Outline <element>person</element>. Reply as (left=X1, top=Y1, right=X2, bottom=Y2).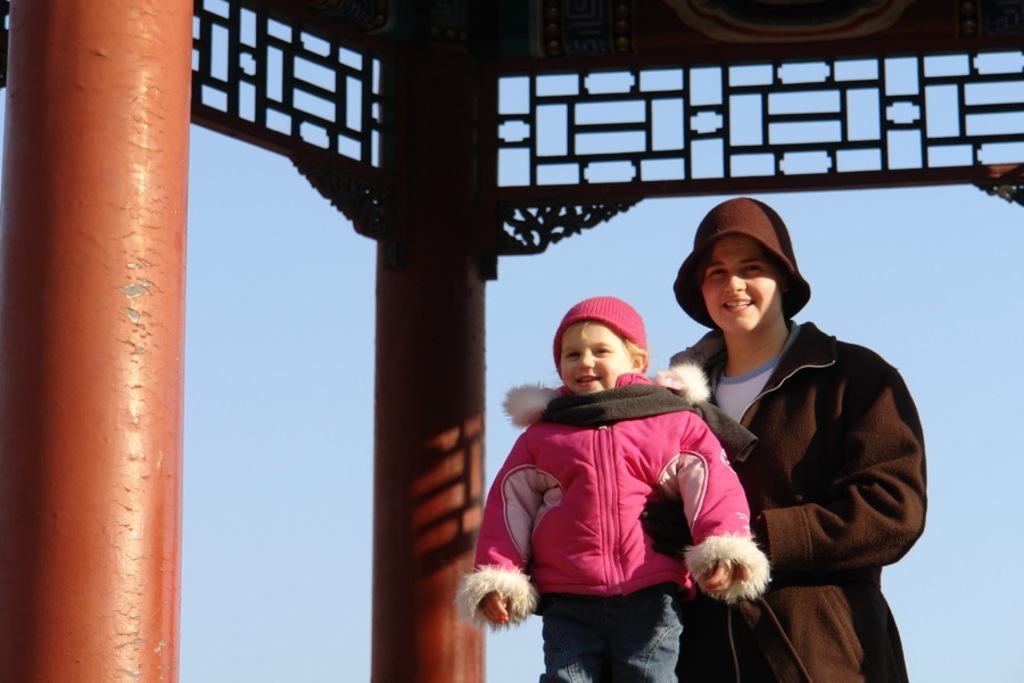
(left=672, top=196, right=924, bottom=682).
